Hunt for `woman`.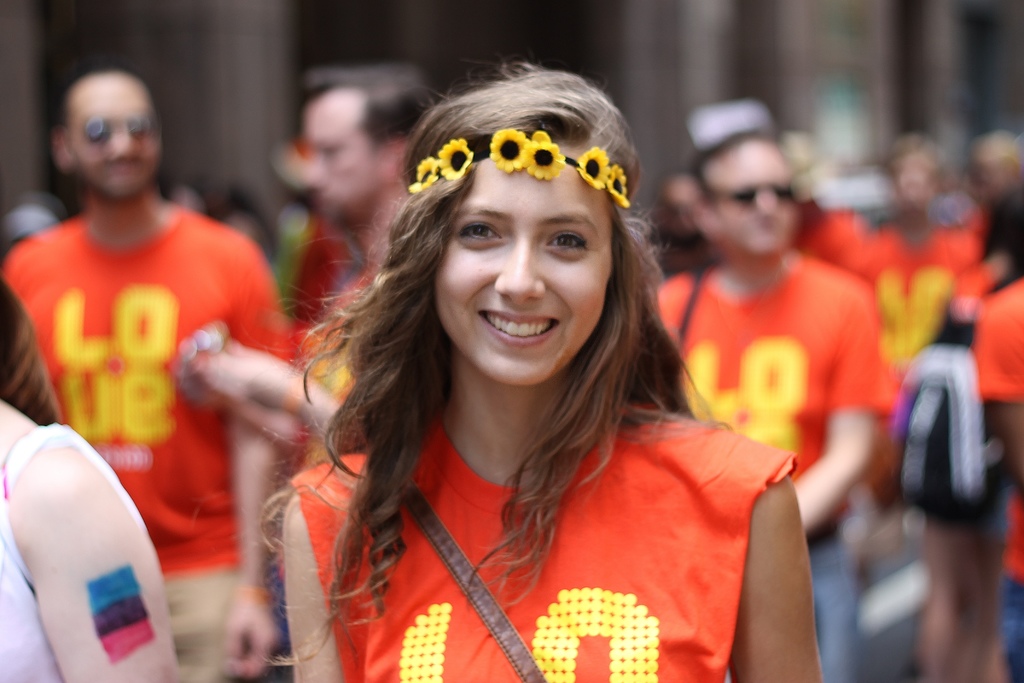
Hunted down at (264,58,782,682).
